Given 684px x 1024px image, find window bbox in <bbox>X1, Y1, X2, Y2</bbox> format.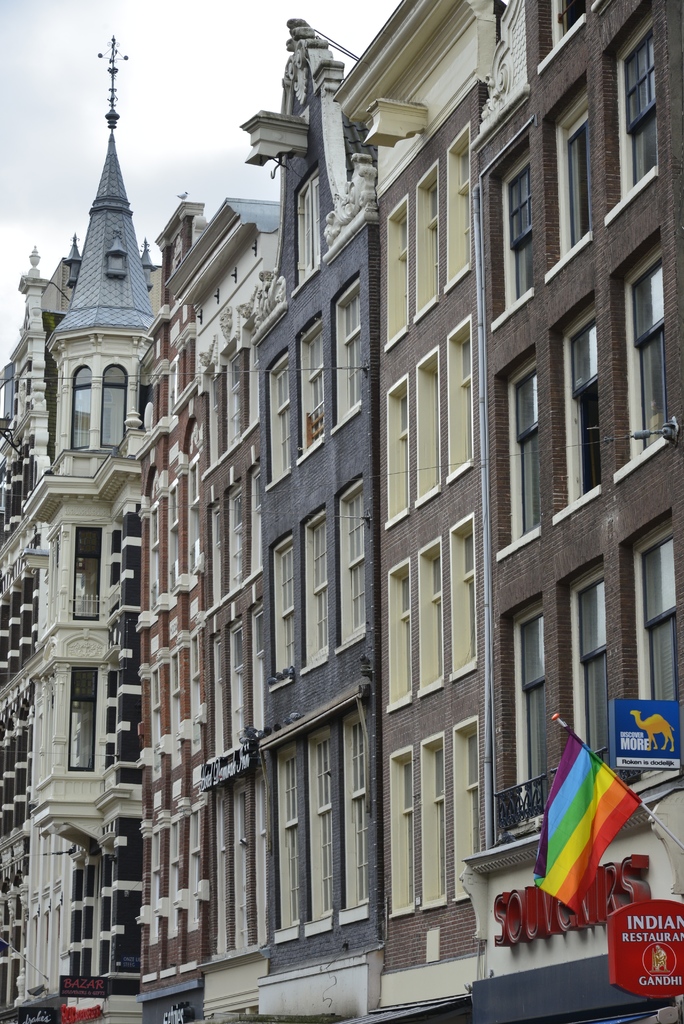
<bbox>381, 374, 428, 515</bbox>.
